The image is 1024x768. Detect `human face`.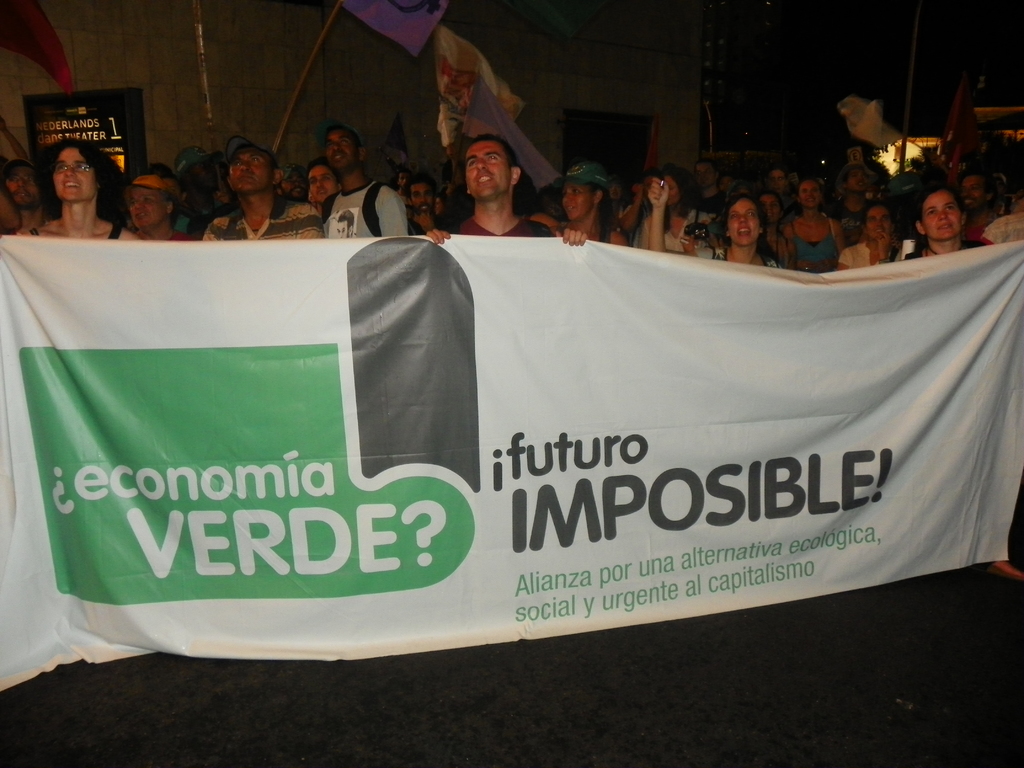
Detection: (x1=306, y1=164, x2=337, y2=203).
